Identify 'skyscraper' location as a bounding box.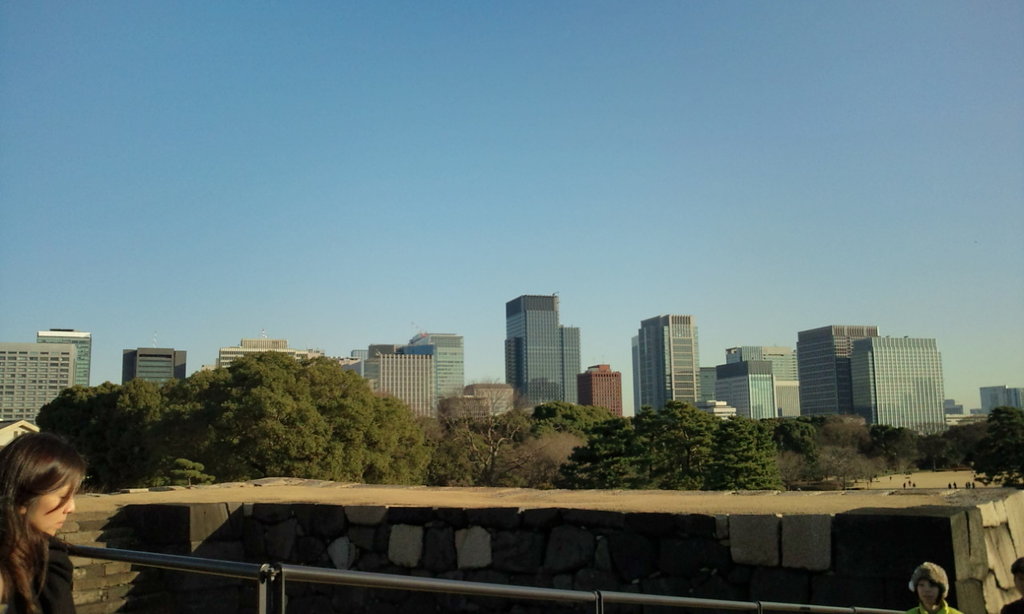
<region>634, 308, 732, 425</region>.
